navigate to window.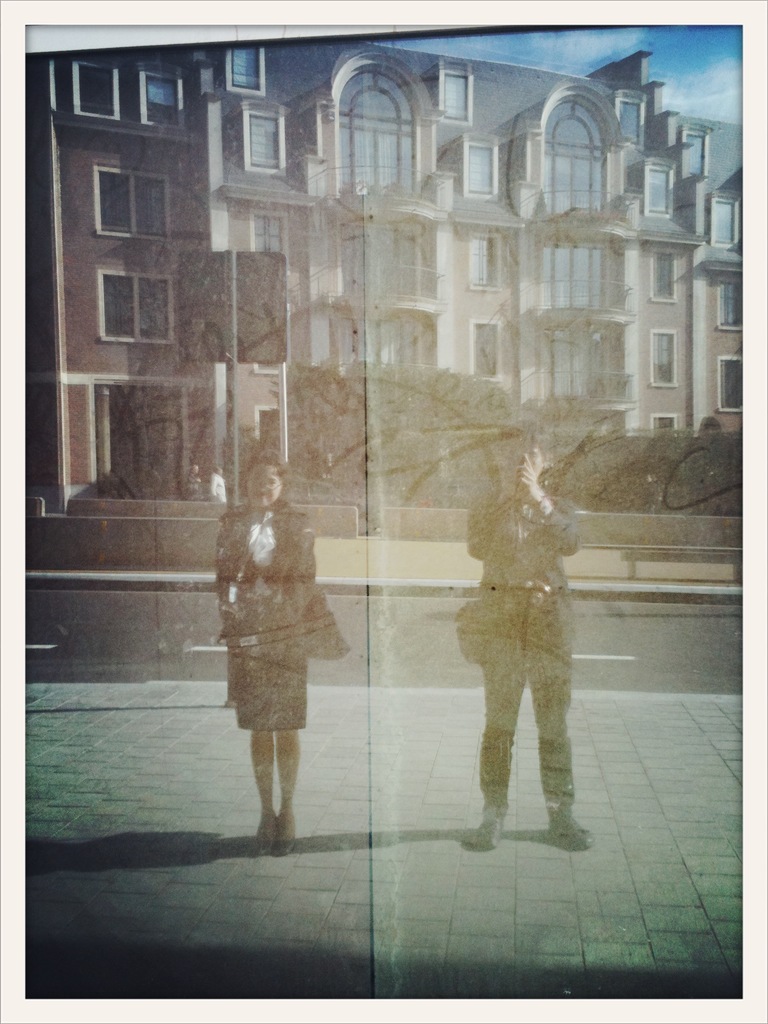
Navigation target: (left=465, top=237, right=502, bottom=285).
